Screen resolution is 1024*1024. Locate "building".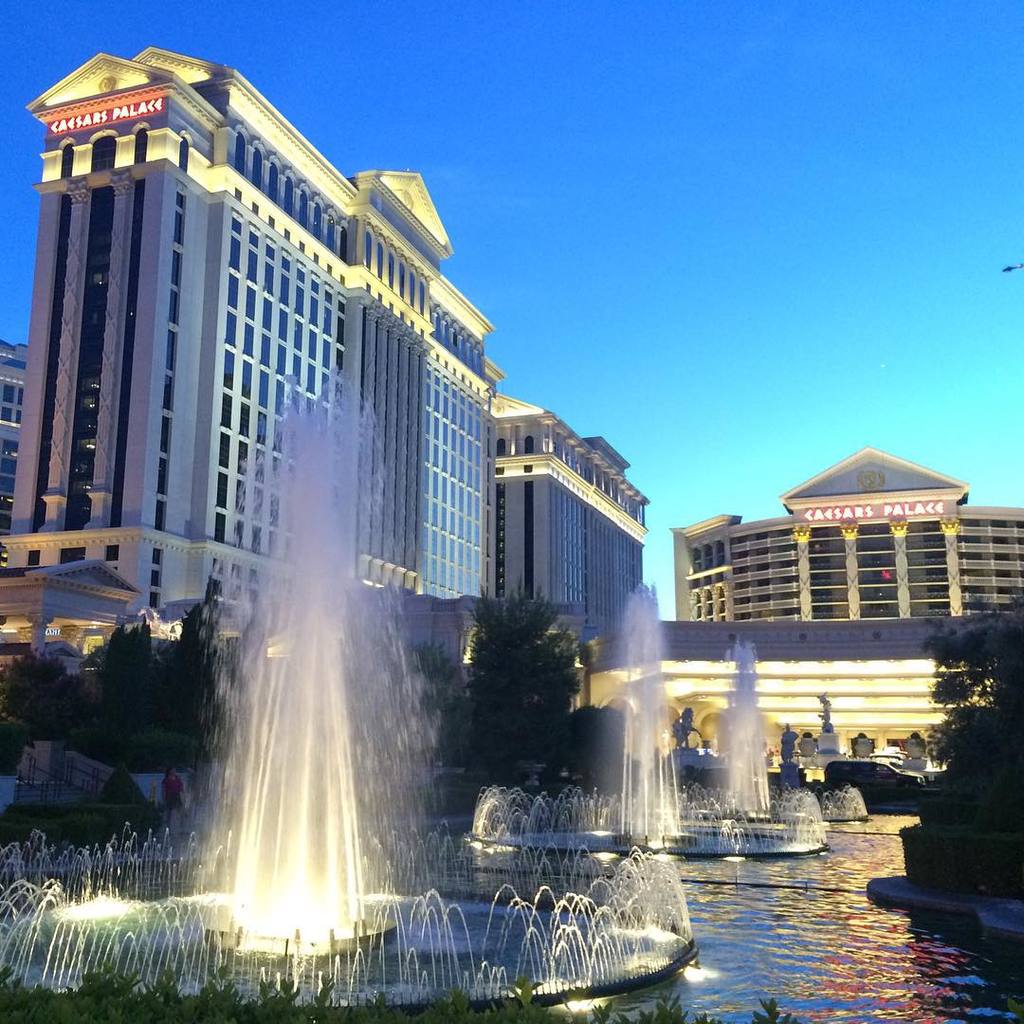
0:340:30:570.
